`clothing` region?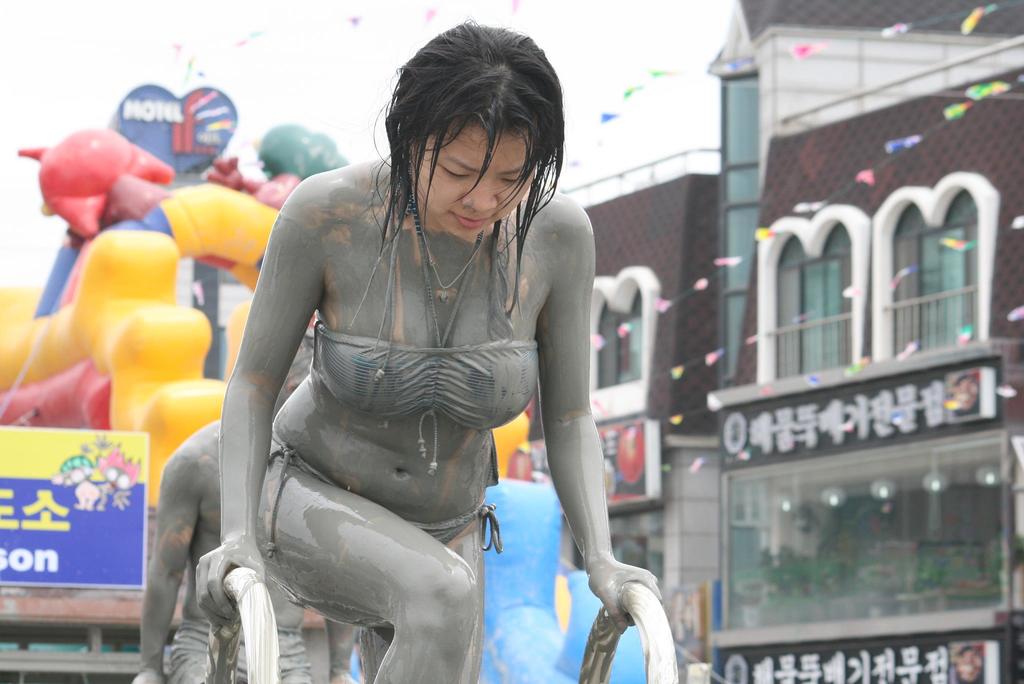
170 631 316 683
